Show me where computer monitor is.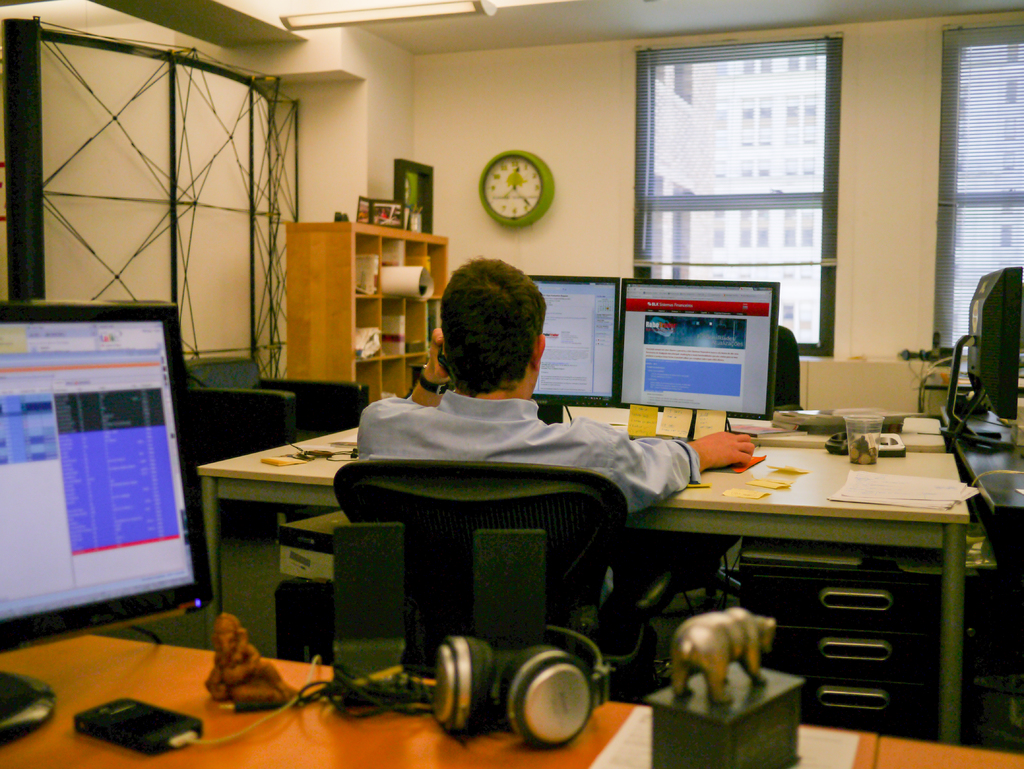
computer monitor is at pyautogui.locateOnScreen(0, 302, 216, 752).
